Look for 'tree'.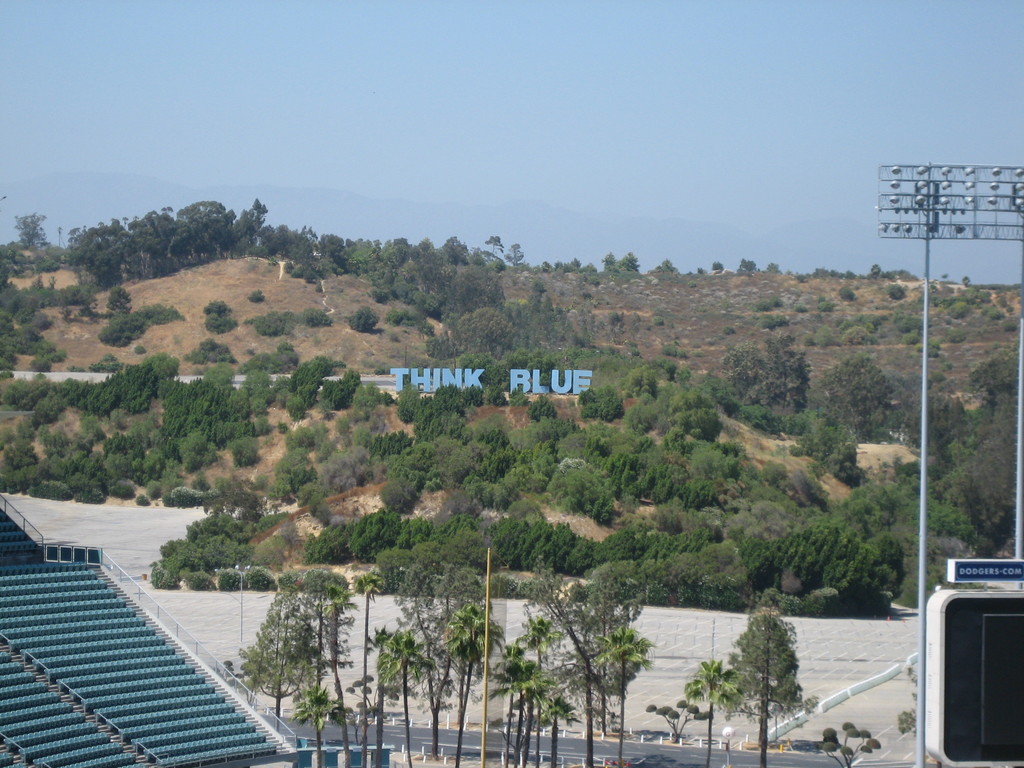
Found: 134:514:282:596.
